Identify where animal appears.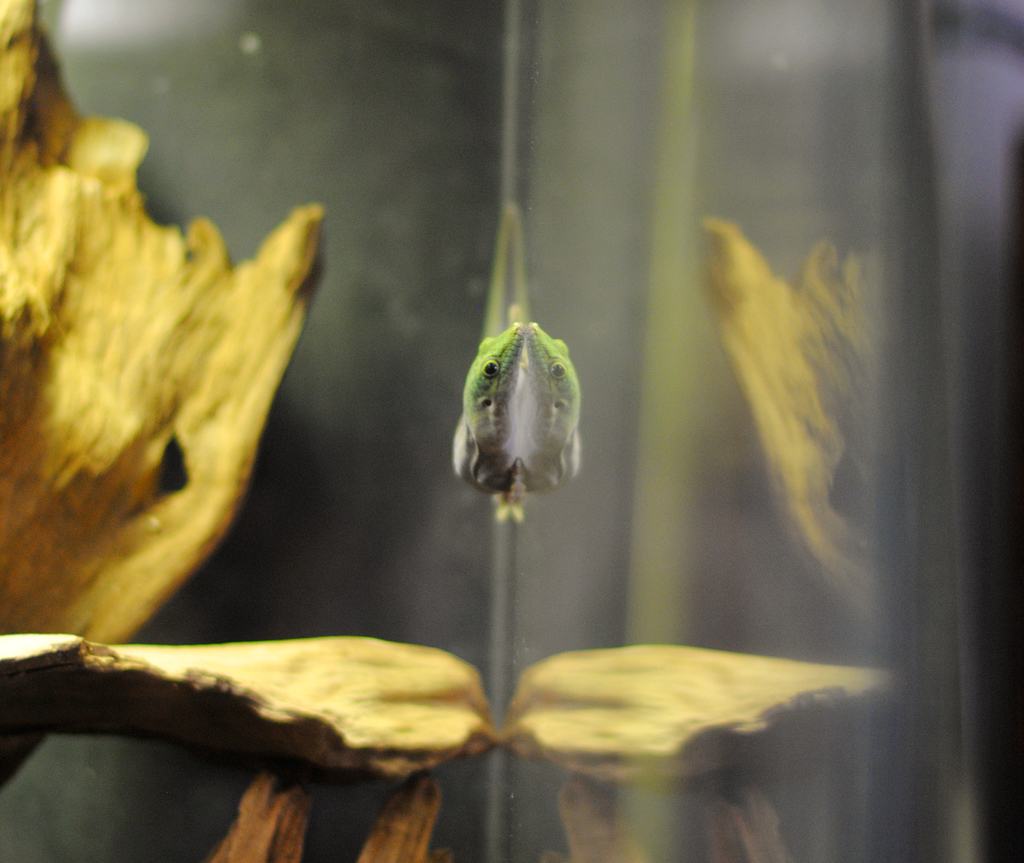
Appears at (450,197,583,517).
